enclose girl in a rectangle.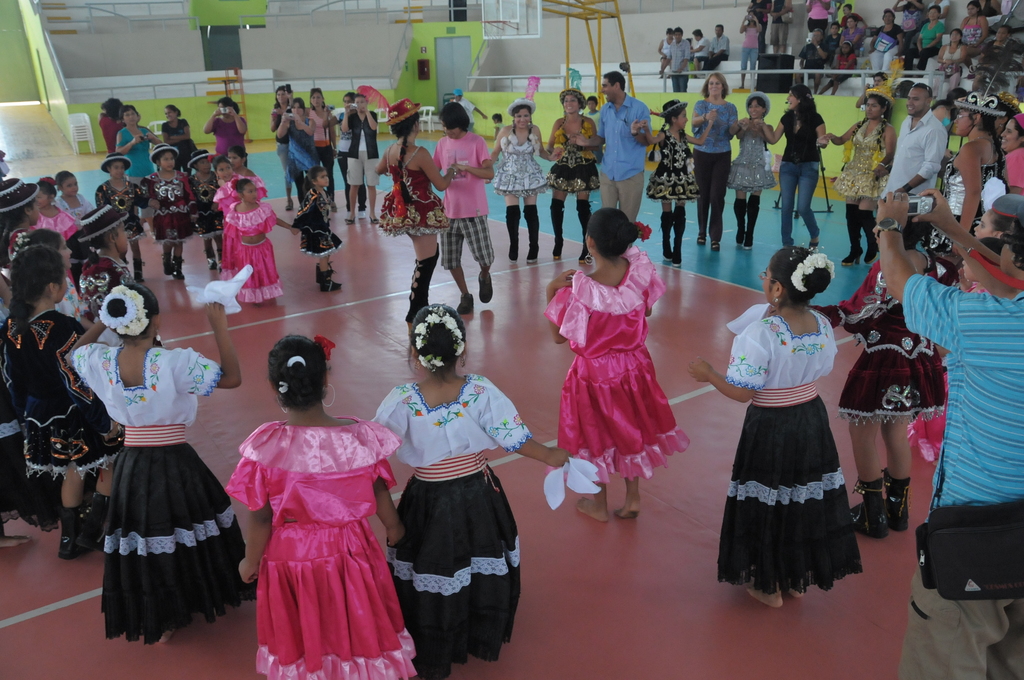
{"x1": 545, "y1": 207, "x2": 690, "y2": 518}.
